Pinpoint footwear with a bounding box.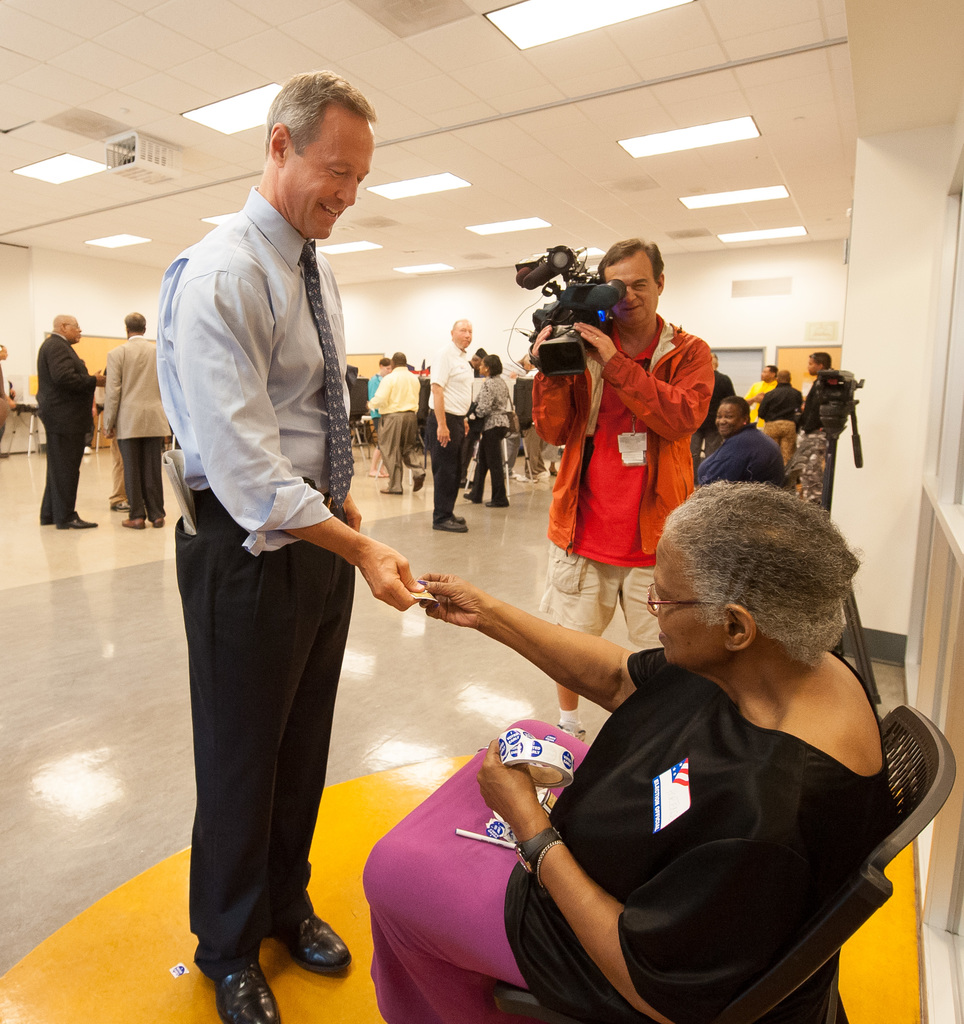
(x1=207, y1=961, x2=285, y2=1023).
